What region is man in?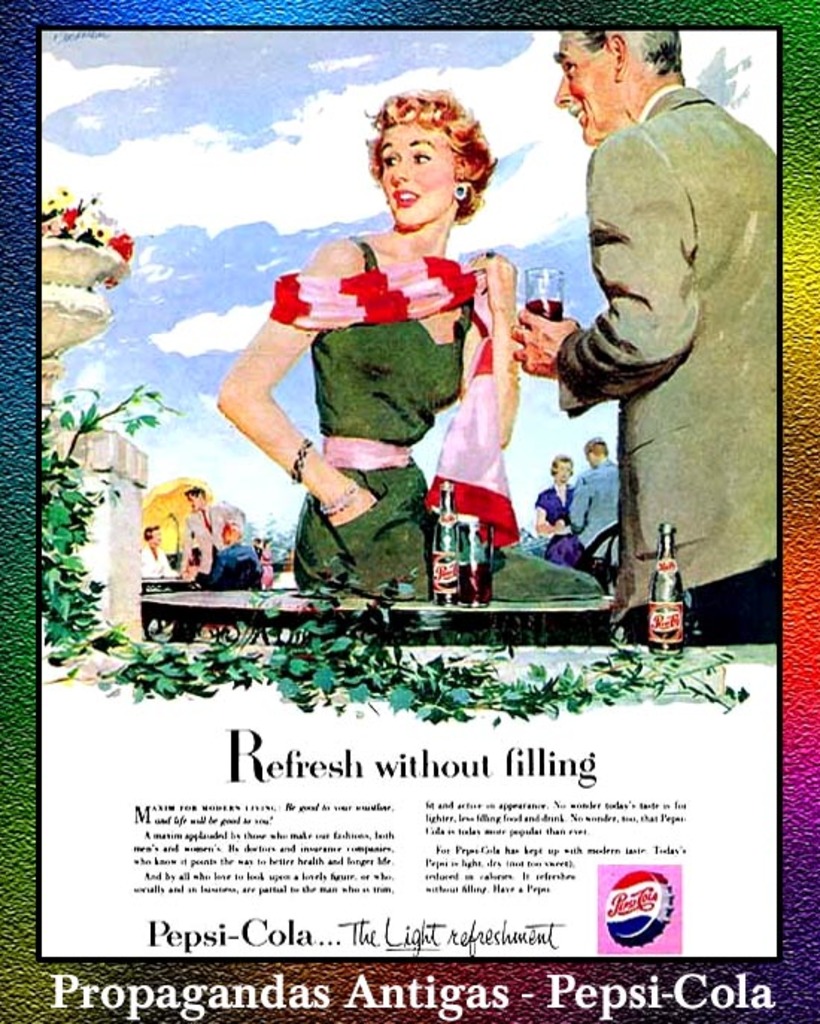
[x1=203, y1=514, x2=268, y2=581].
